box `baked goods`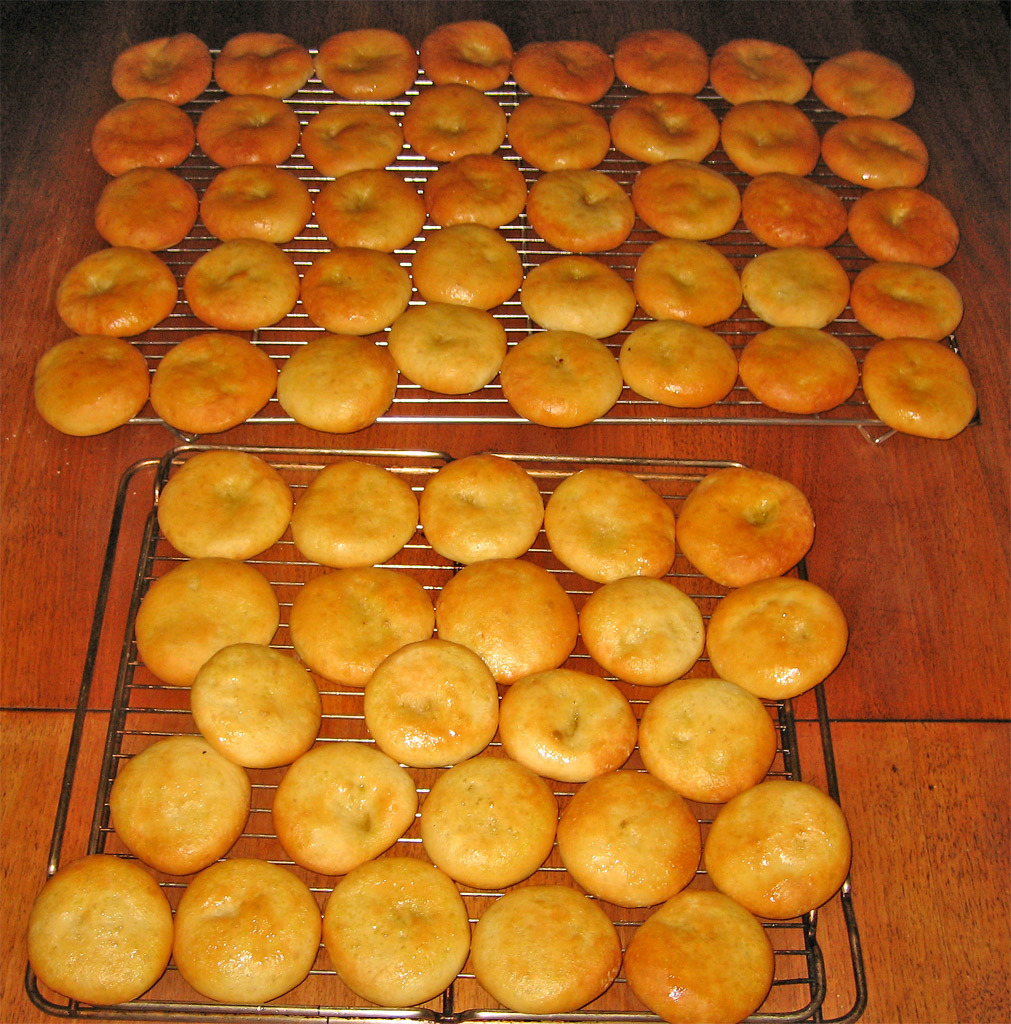
739/327/859/416
